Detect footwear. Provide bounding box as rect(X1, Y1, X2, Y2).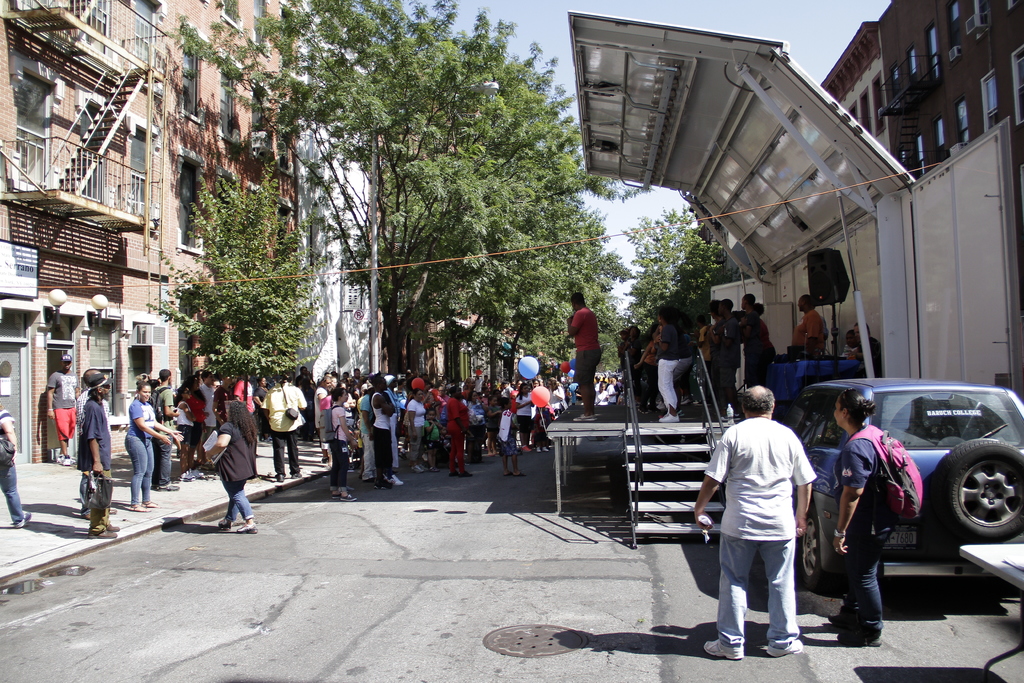
rect(150, 485, 159, 489).
